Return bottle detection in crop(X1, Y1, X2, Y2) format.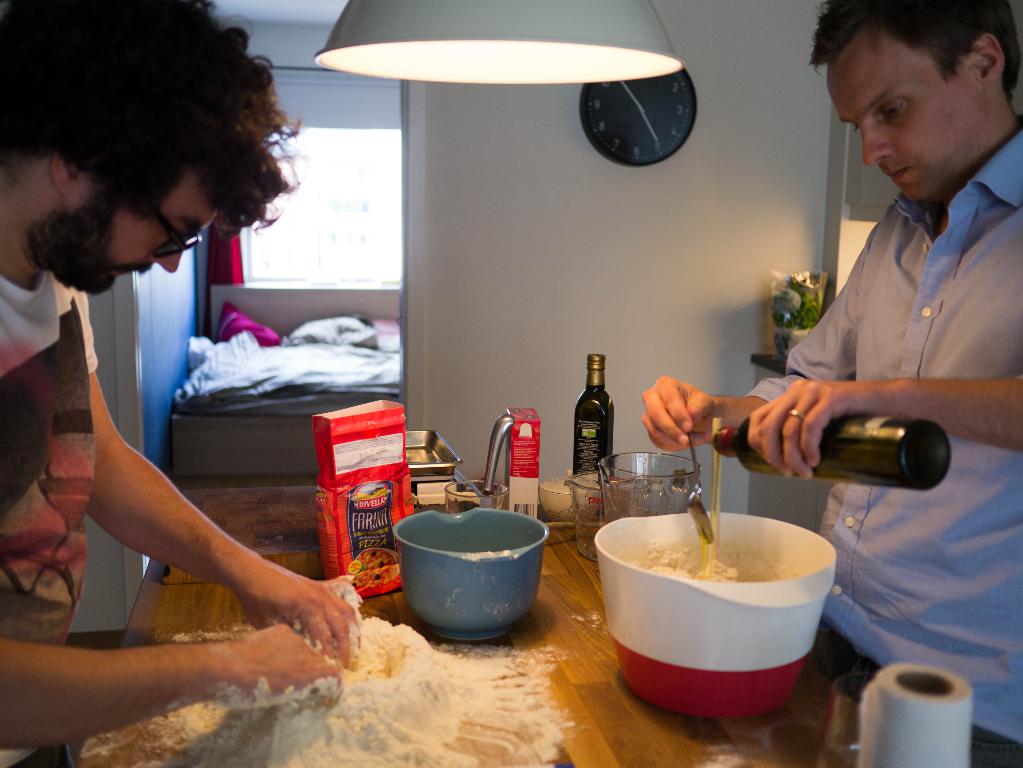
crop(566, 357, 628, 486).
